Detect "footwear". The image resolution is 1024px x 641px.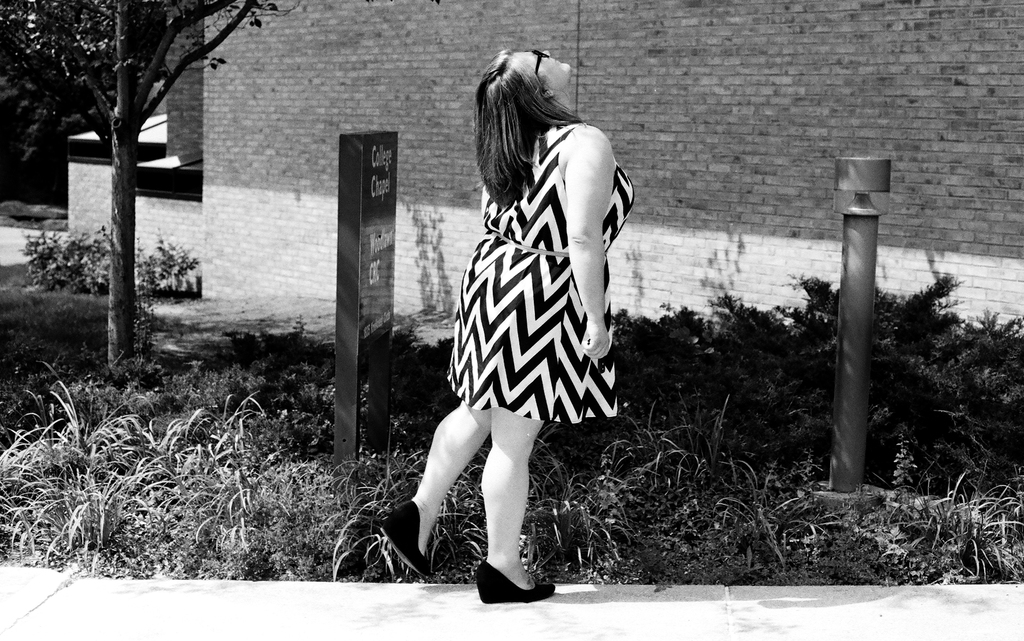
[left=467, top=533, right=550, bottom=610].
